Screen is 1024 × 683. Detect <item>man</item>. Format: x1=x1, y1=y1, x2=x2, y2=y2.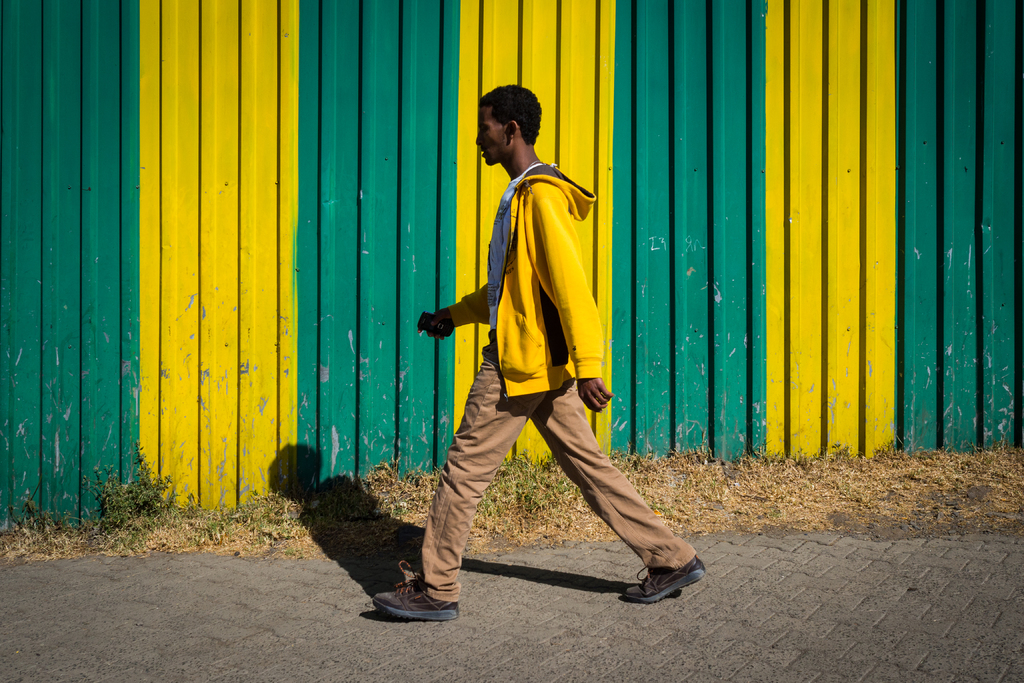
x1=384, y1=88, x2=622, y2=606.
